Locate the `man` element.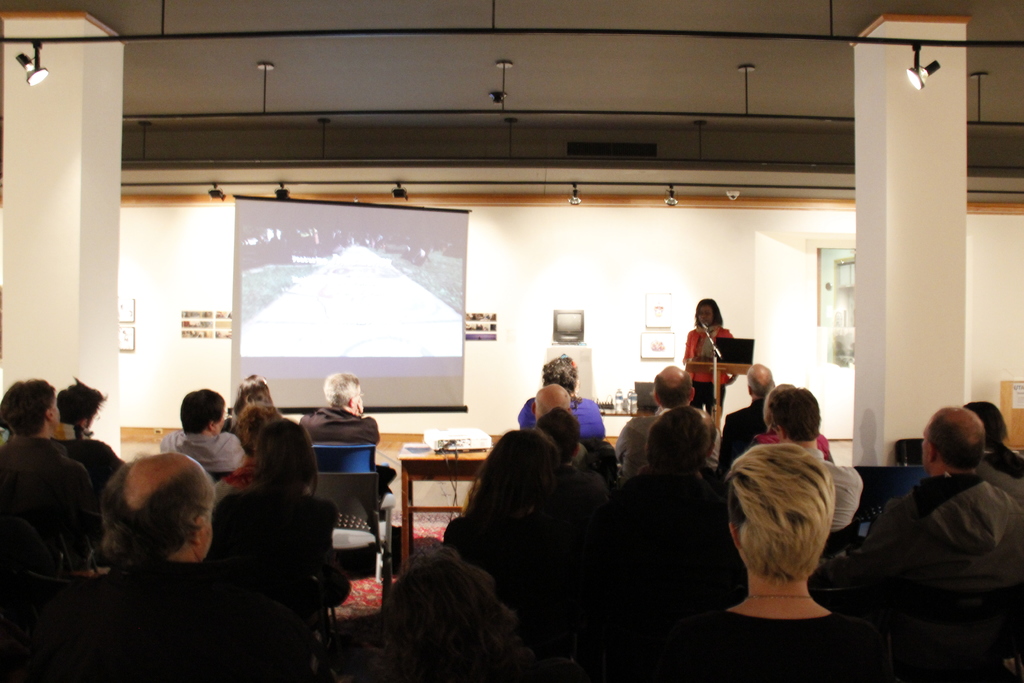
Element bbox: {"x1": 529, "y1": 386, "x2": 588, "y2": 463}.
